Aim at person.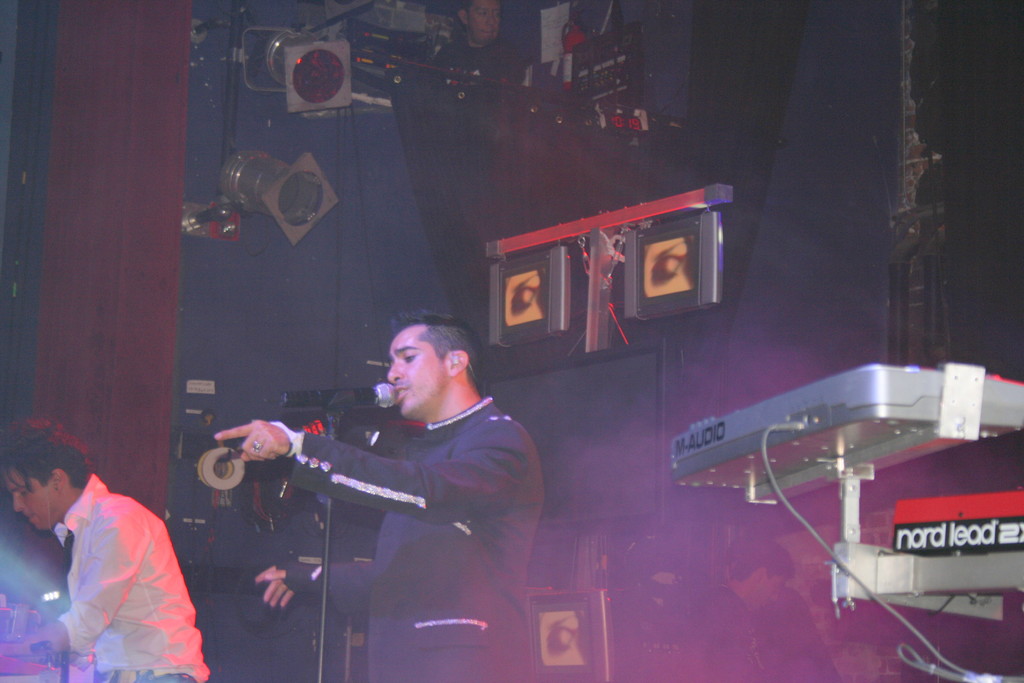
Aimed at box(205, 304, 548, 682).
